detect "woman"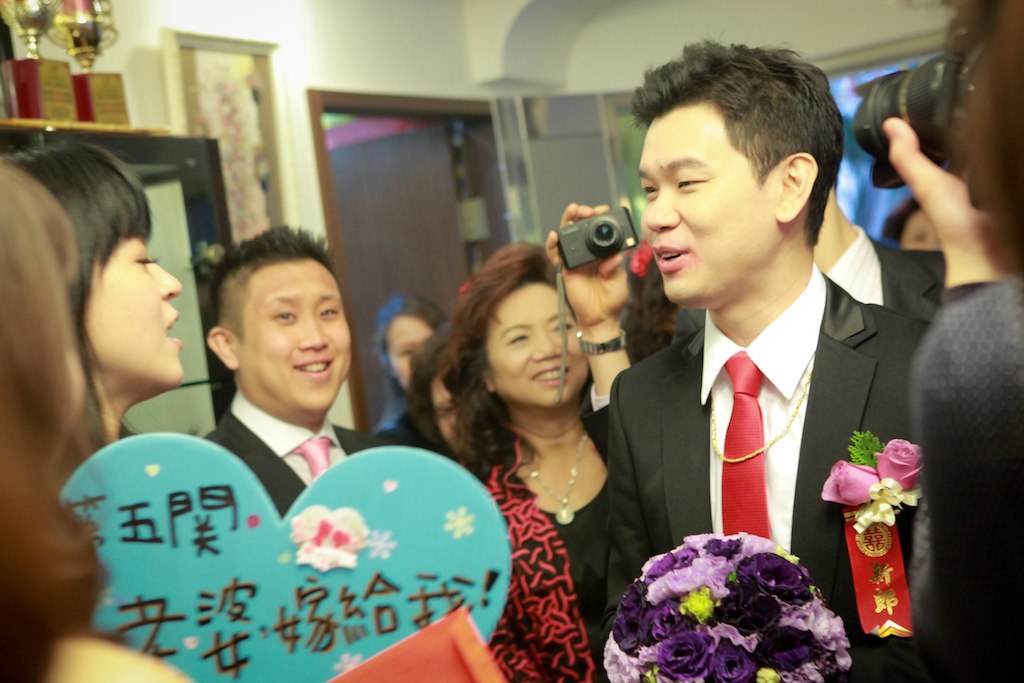
left=0, top=162, right=203, bottom=682
